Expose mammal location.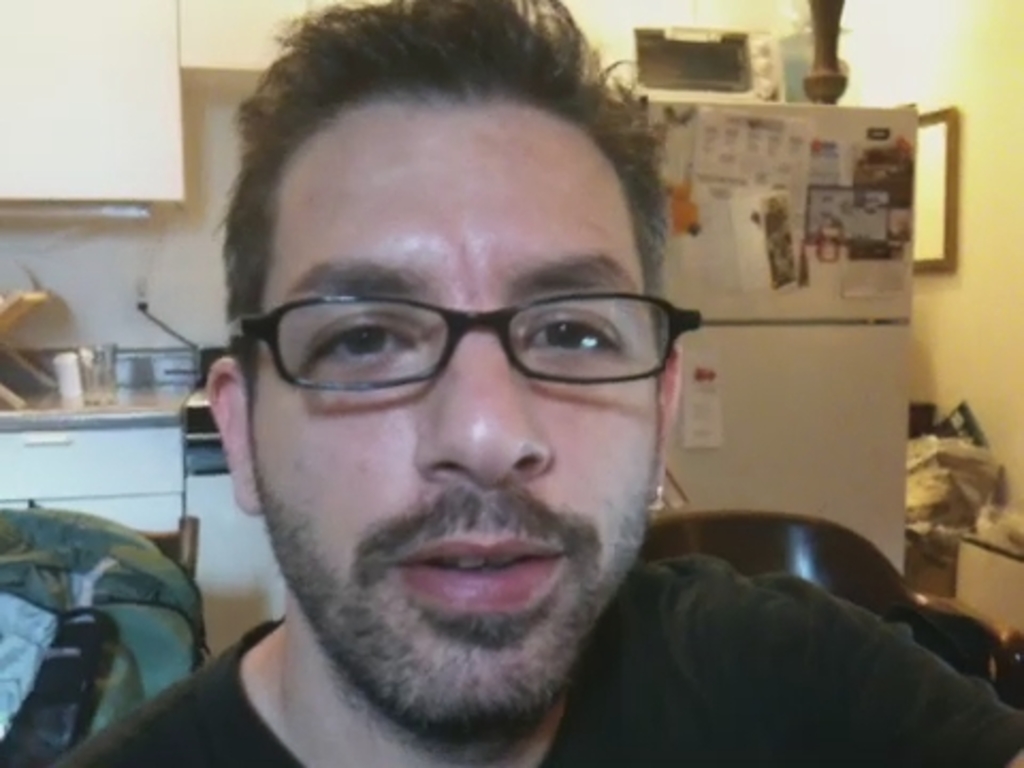
Exposed at 6, 0, 1022, 764.
